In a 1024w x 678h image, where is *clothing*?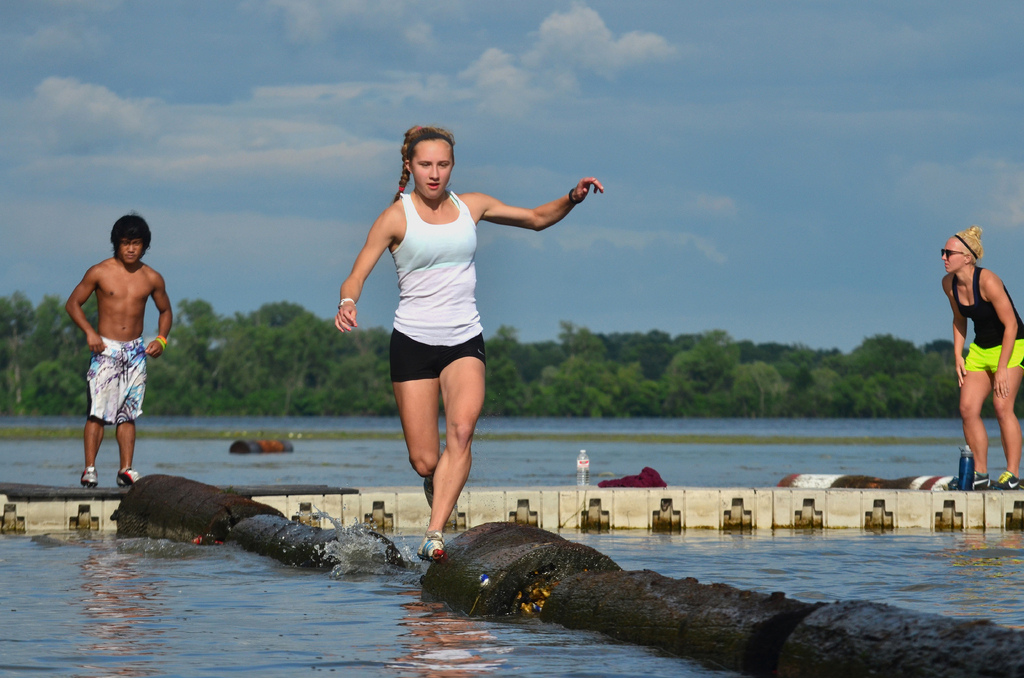
BBox(958, 266, 1023, 376).
